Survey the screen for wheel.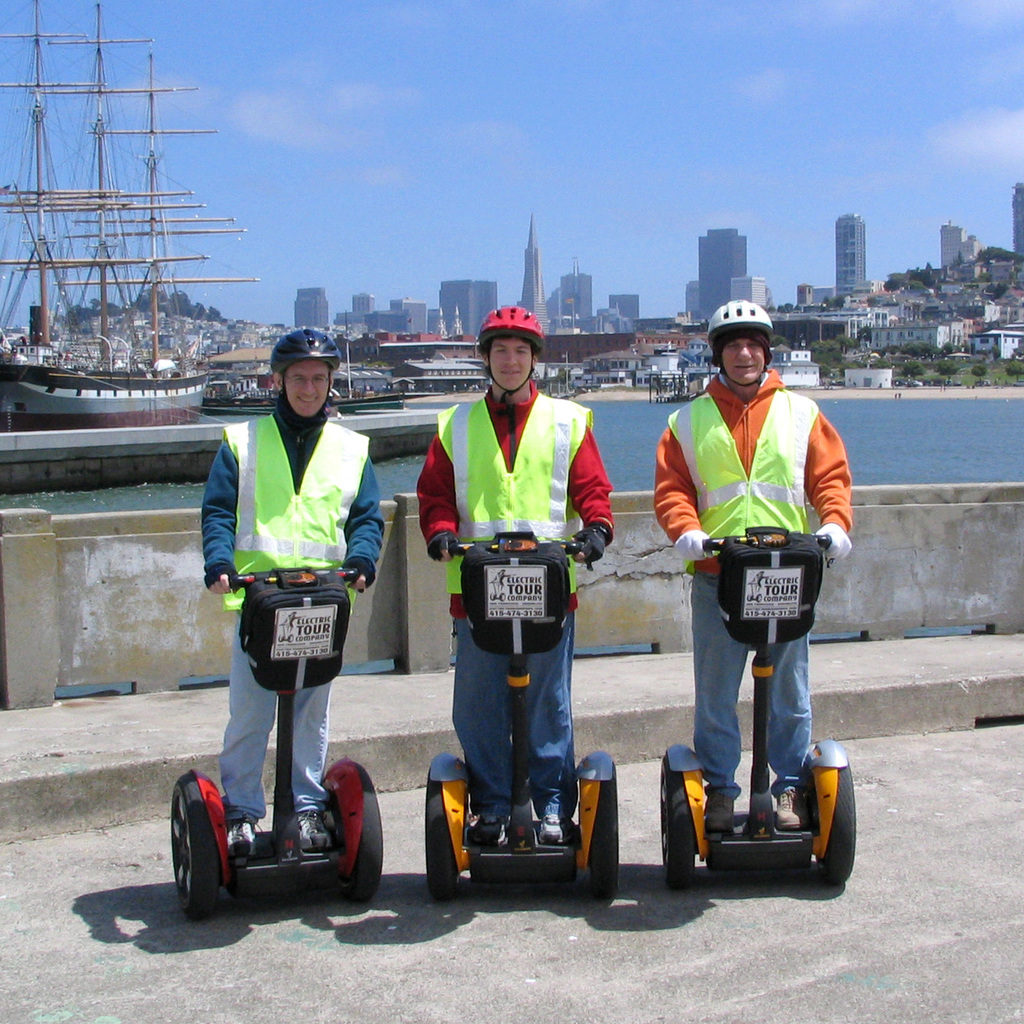
Survey found: 660:750:695:893.
